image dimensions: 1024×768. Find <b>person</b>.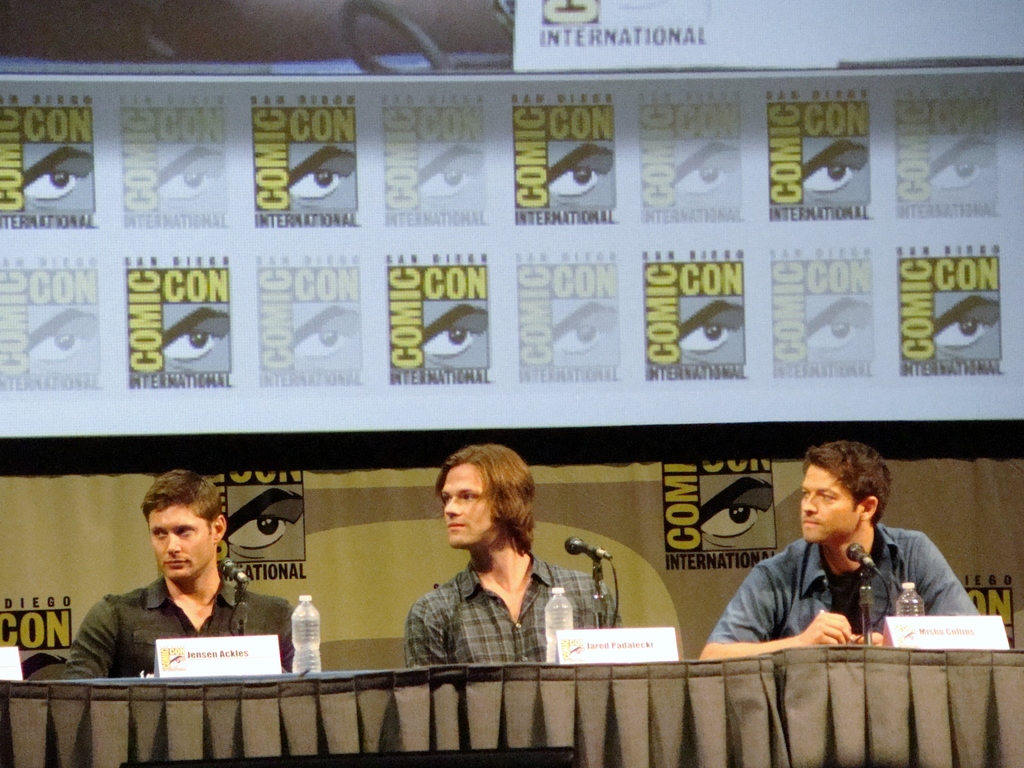
<region>692, 442, 986, 660</region>.
